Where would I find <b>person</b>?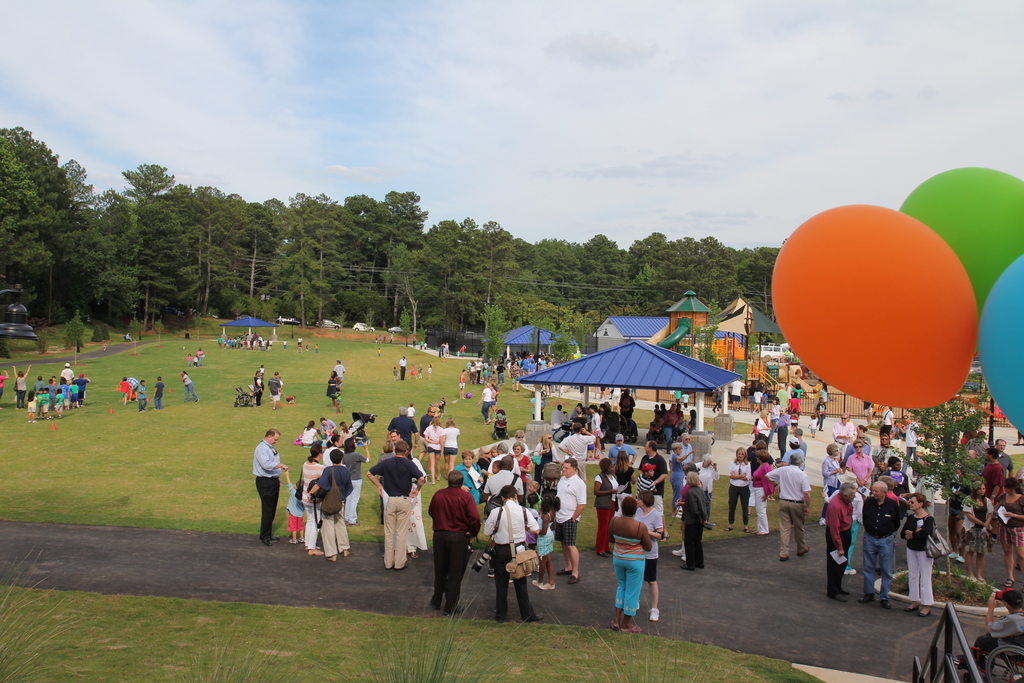
At [left=618, top=386, right=638, bottom=427].
